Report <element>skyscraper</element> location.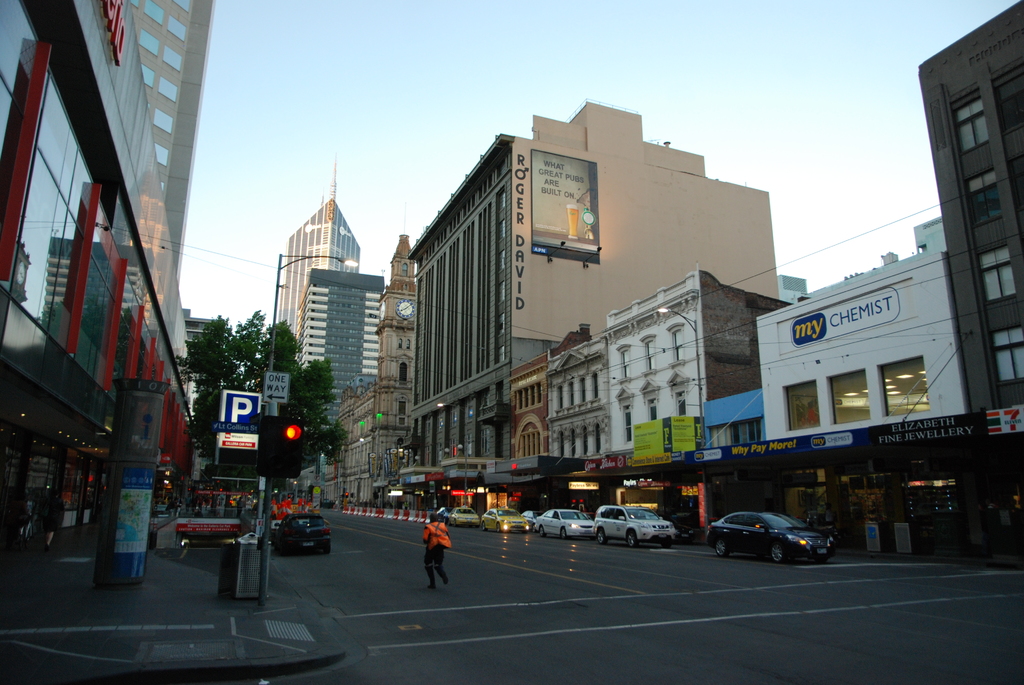
Report: bbox=(0, 0, 215, 549).
